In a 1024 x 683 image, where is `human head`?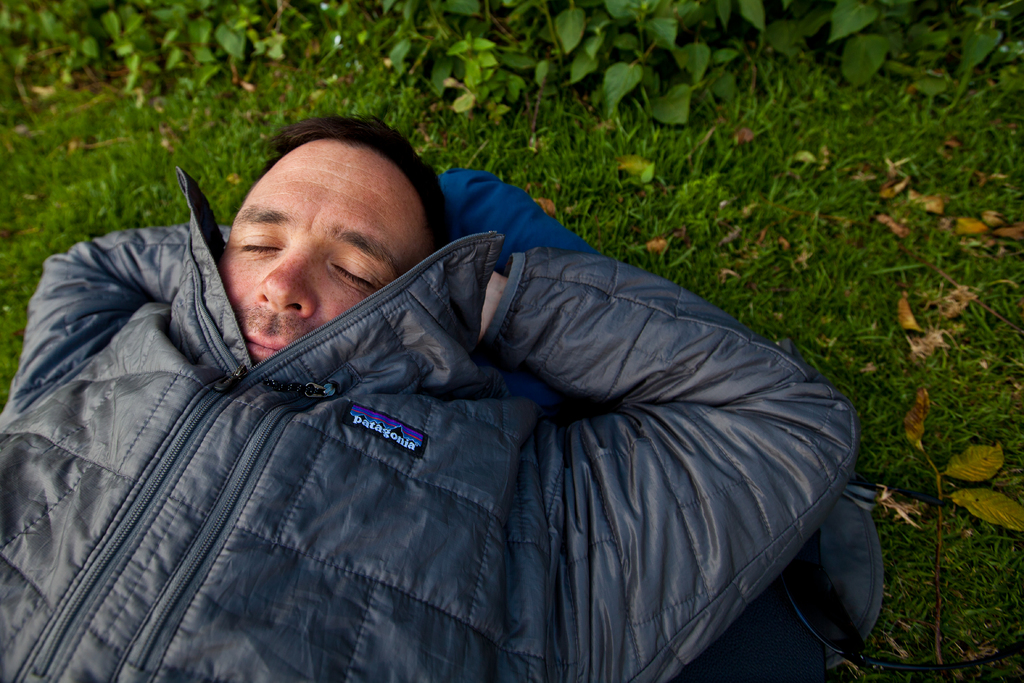
204,126,436,342.
